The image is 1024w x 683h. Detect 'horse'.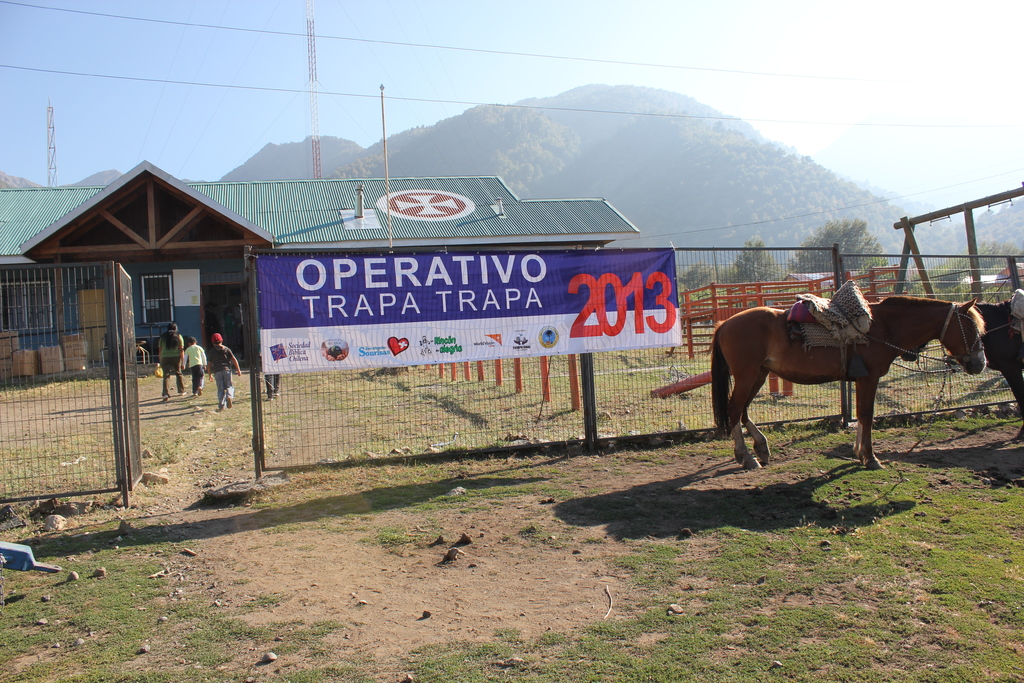
Detection: x1=708, y1=295, x2=986, y2=472.
